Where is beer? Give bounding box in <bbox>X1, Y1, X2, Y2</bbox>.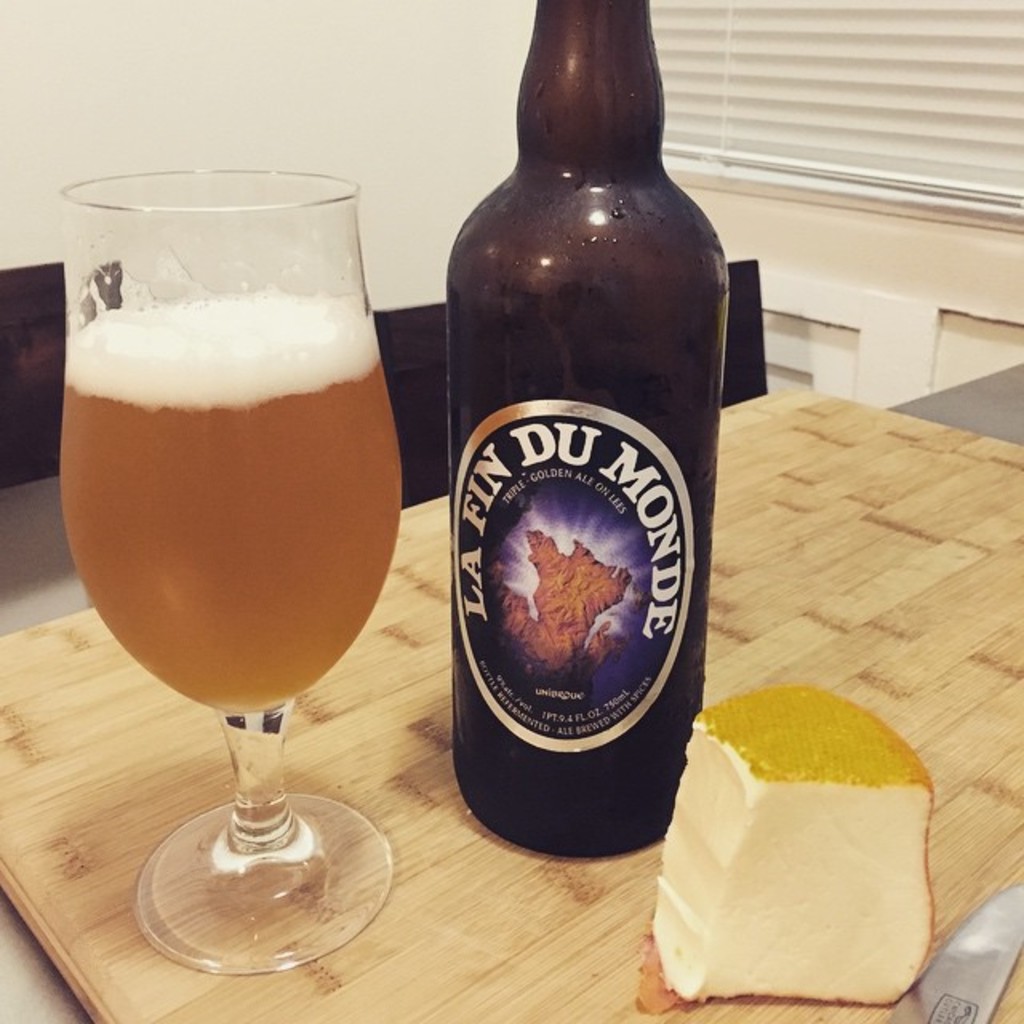
<bbox>448, 0, 736, 856</bbox>.
